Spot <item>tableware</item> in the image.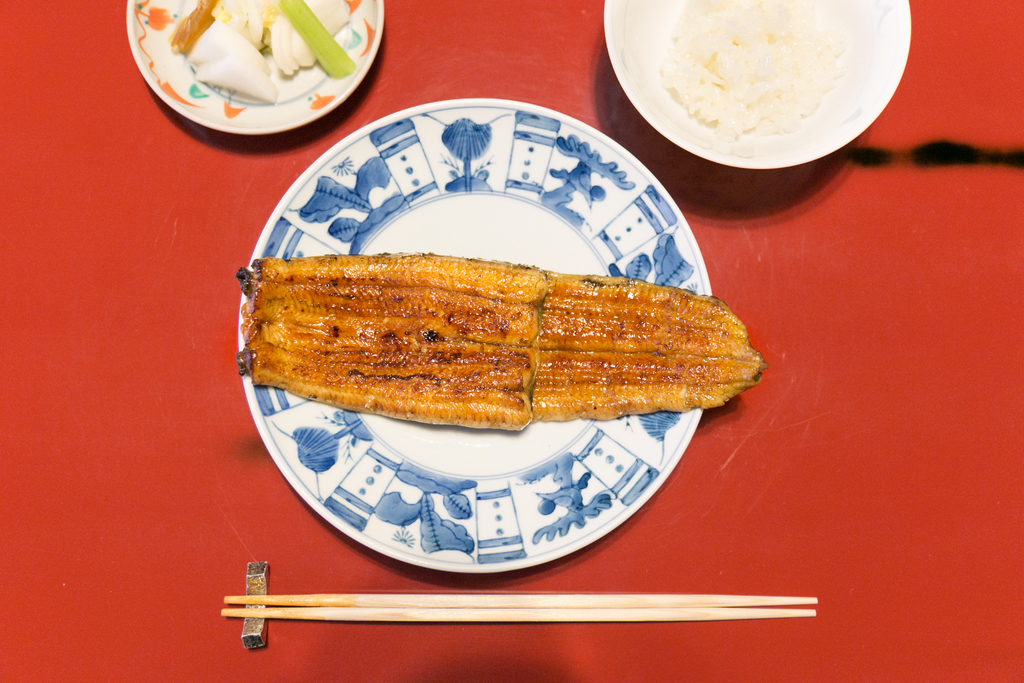
<item>tableware</item> found at l=125, t=0, r=387, b=137.
